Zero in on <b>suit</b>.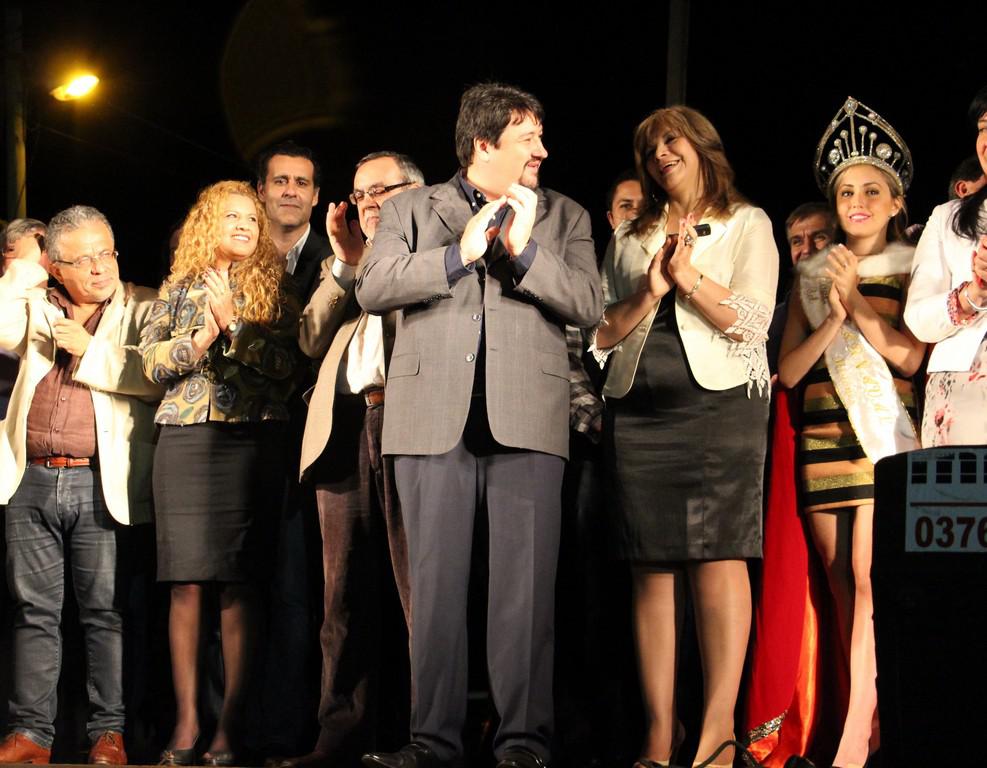
Zeroed in: [0, 259, 157, 527].
